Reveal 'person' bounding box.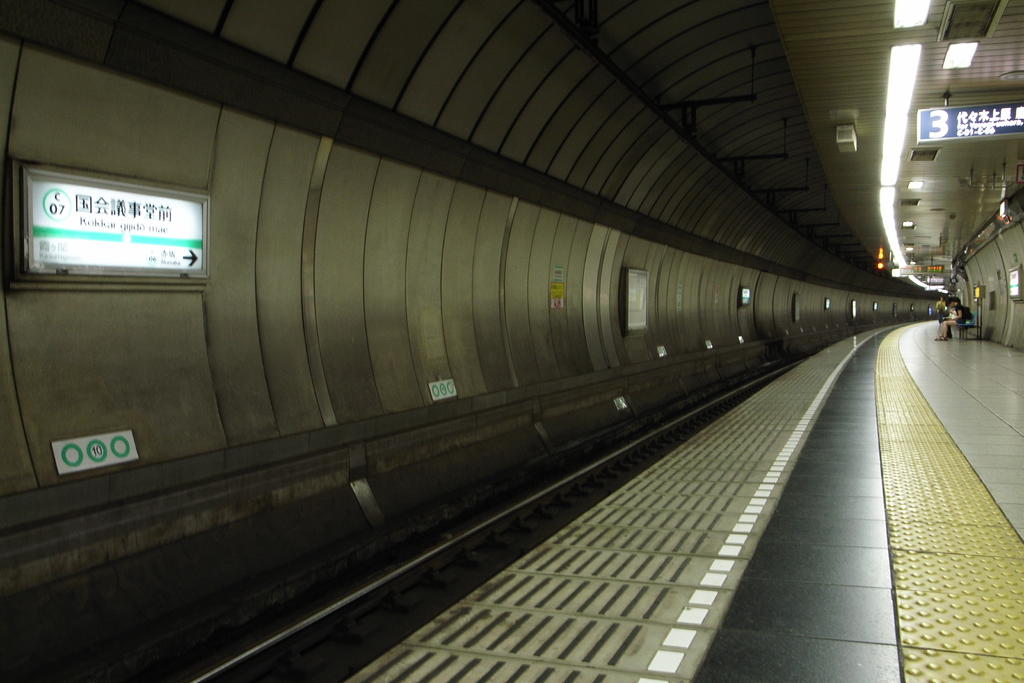
Revealed: {"x1": 936, "y1": 300, "x2": 968, "y2": 342}.
